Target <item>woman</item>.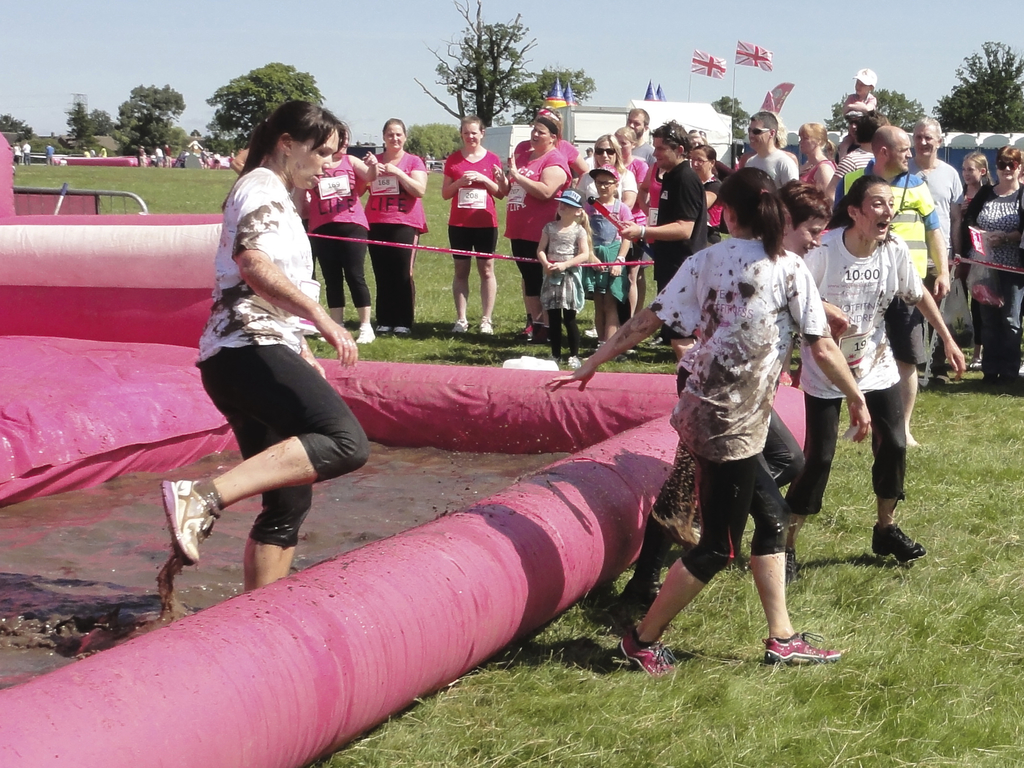
Target region: detection(584, 140, 637, 218).
